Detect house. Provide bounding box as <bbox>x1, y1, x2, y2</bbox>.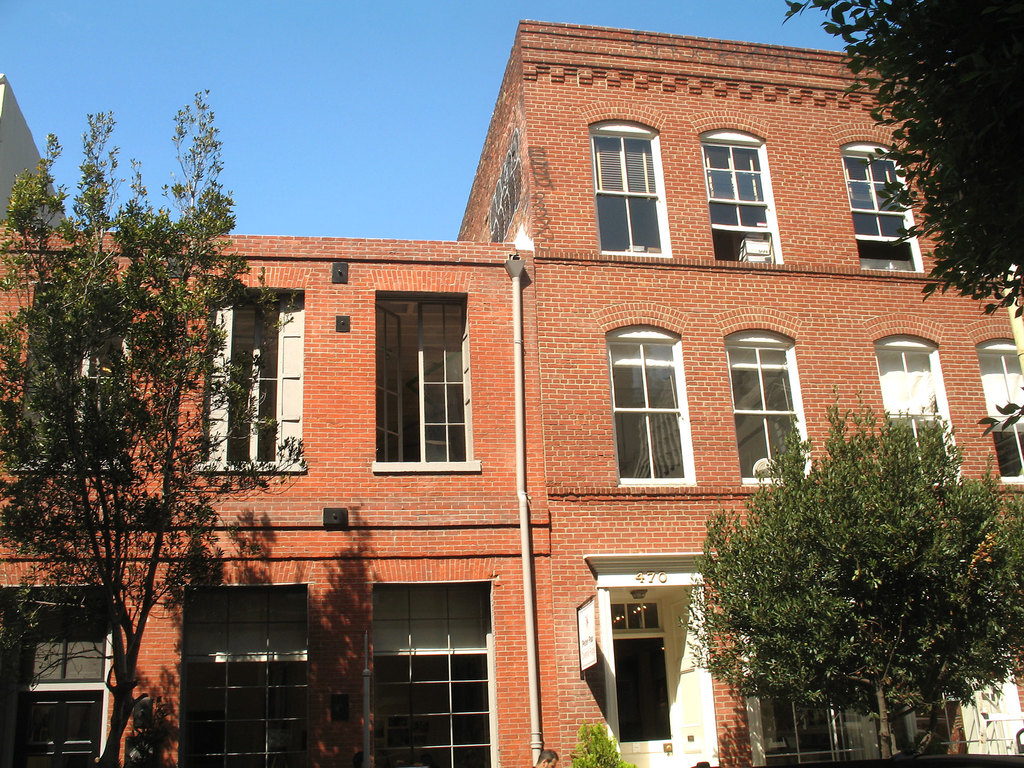
<bbox>0, 24, 1023, 767</bbox>.
